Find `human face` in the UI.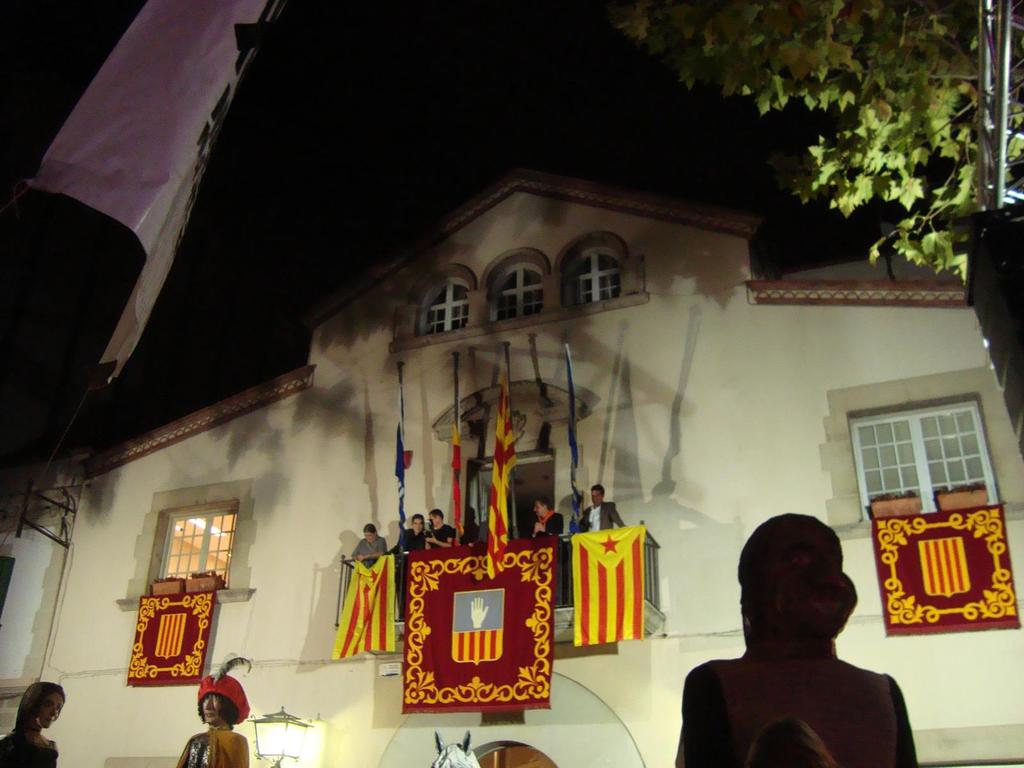
UI element at x1=591 y1=491 x2=600 y2=505.
